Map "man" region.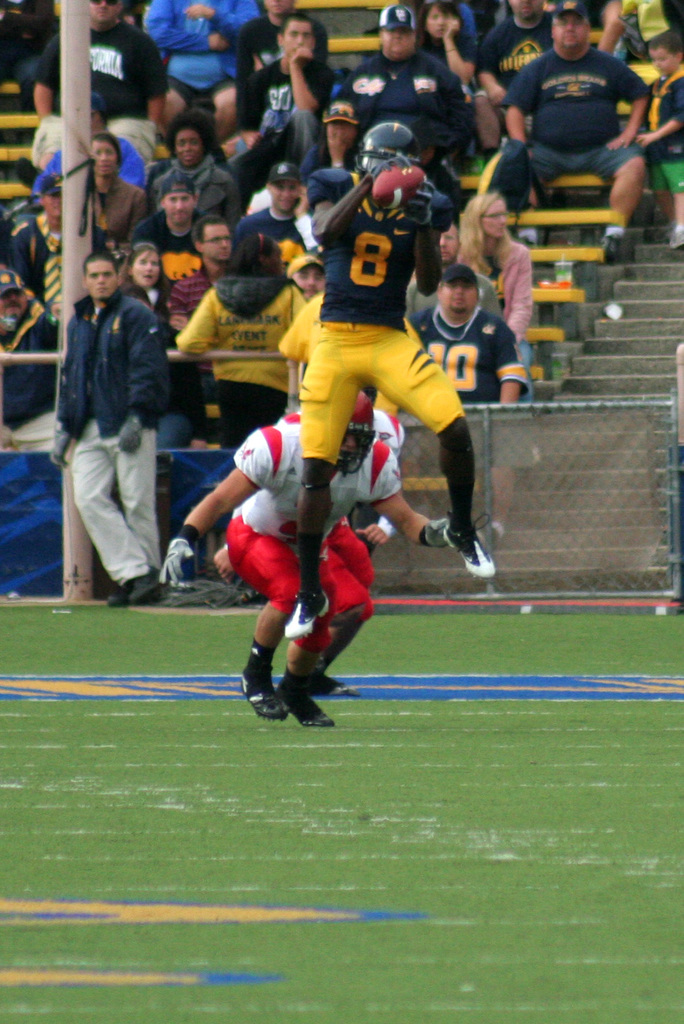
Mapped to crop(229, 169, 313, 267).
